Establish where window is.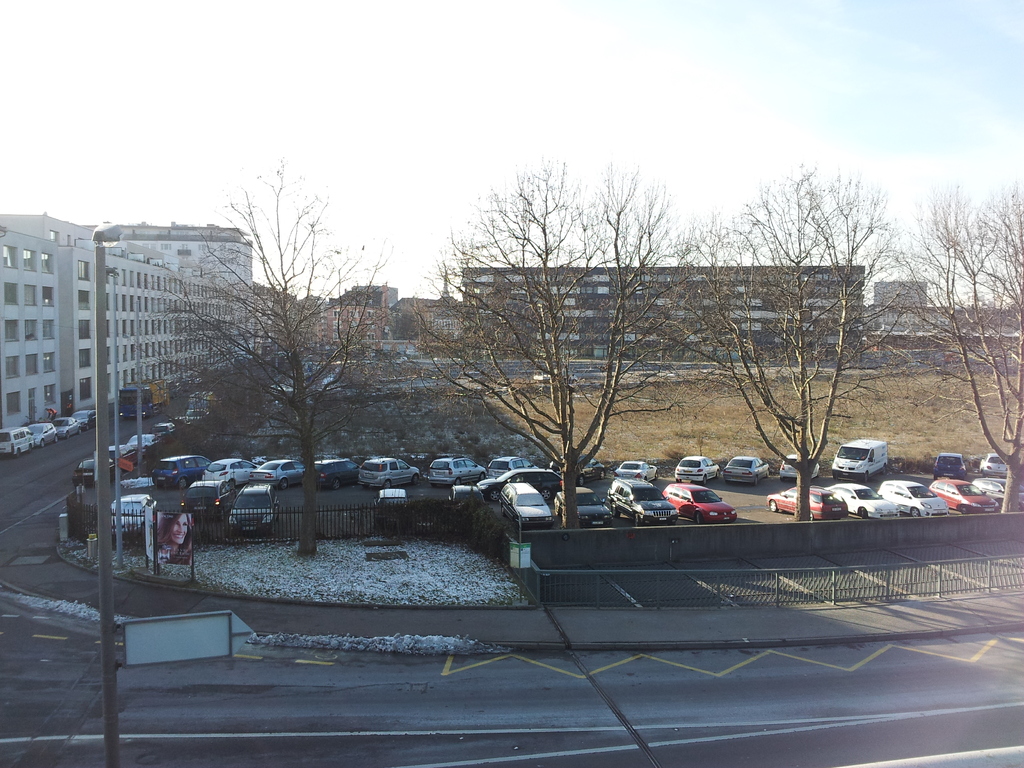
Established at locate(38, 252, 50, 273).
